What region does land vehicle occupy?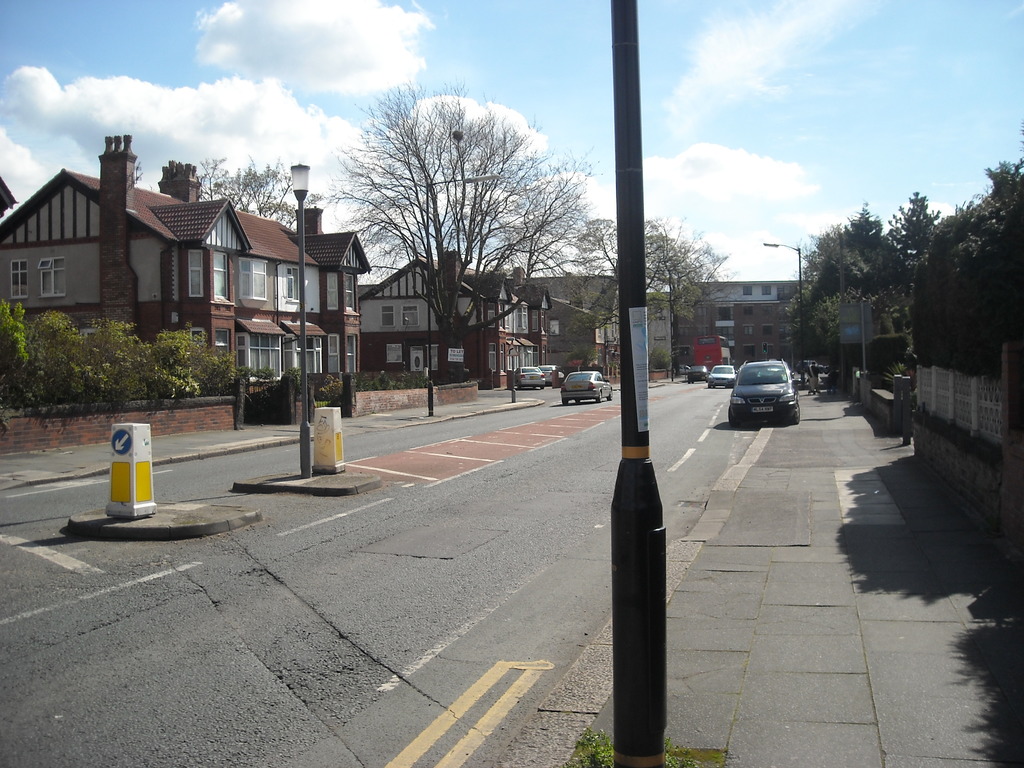
(x1=538, y1=362, x2=561, y2=385).
